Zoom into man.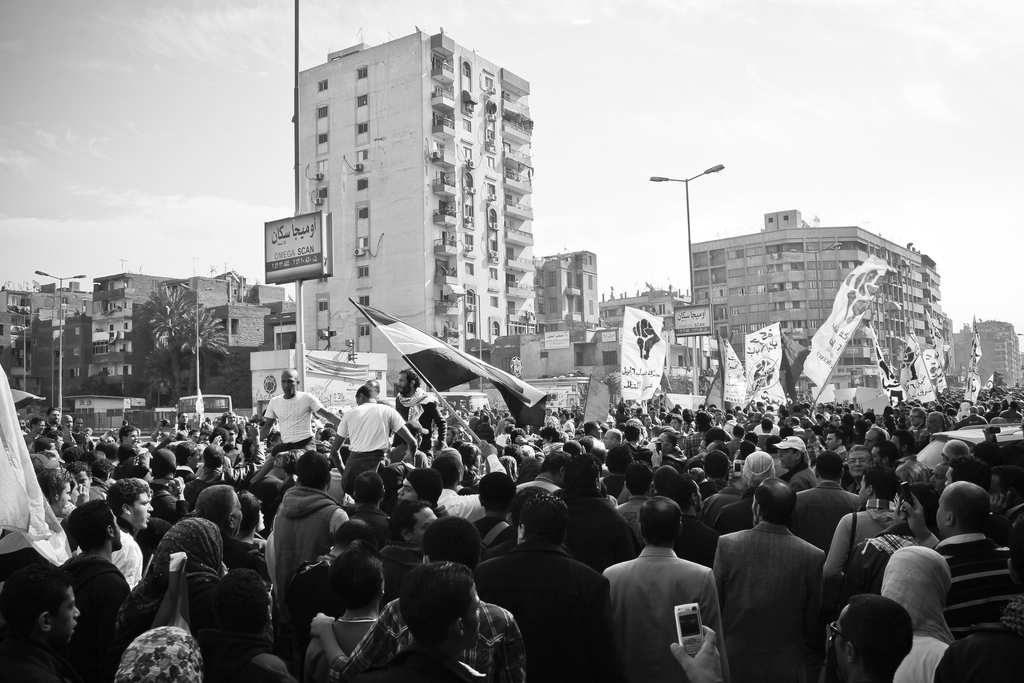
Zoom target: 191/477/269/598.
